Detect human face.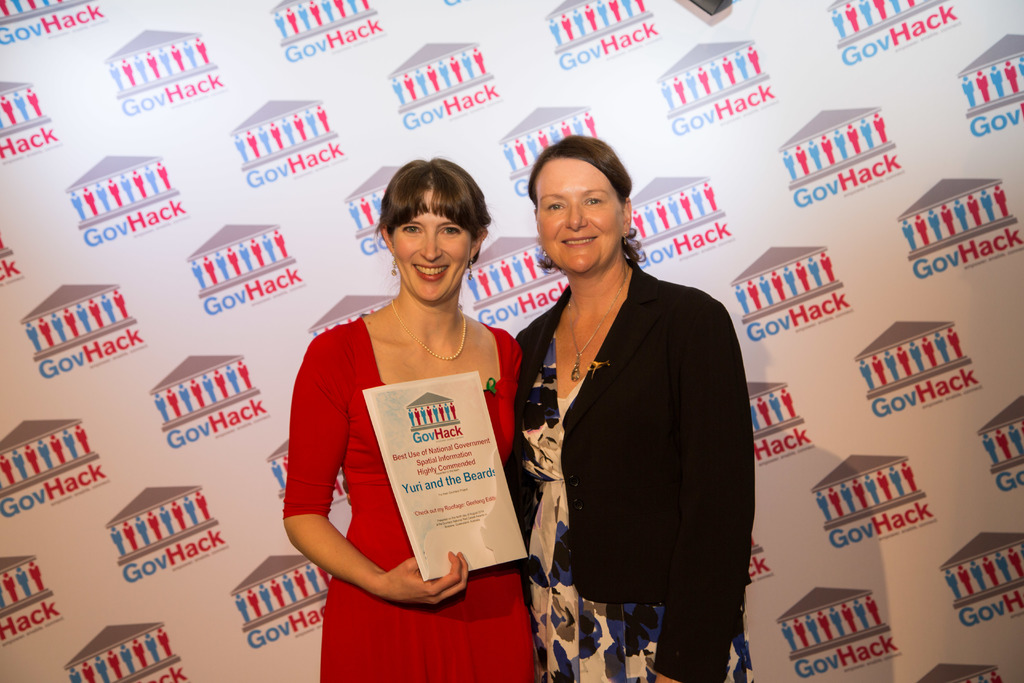
Detected at 392,188,476,302.
